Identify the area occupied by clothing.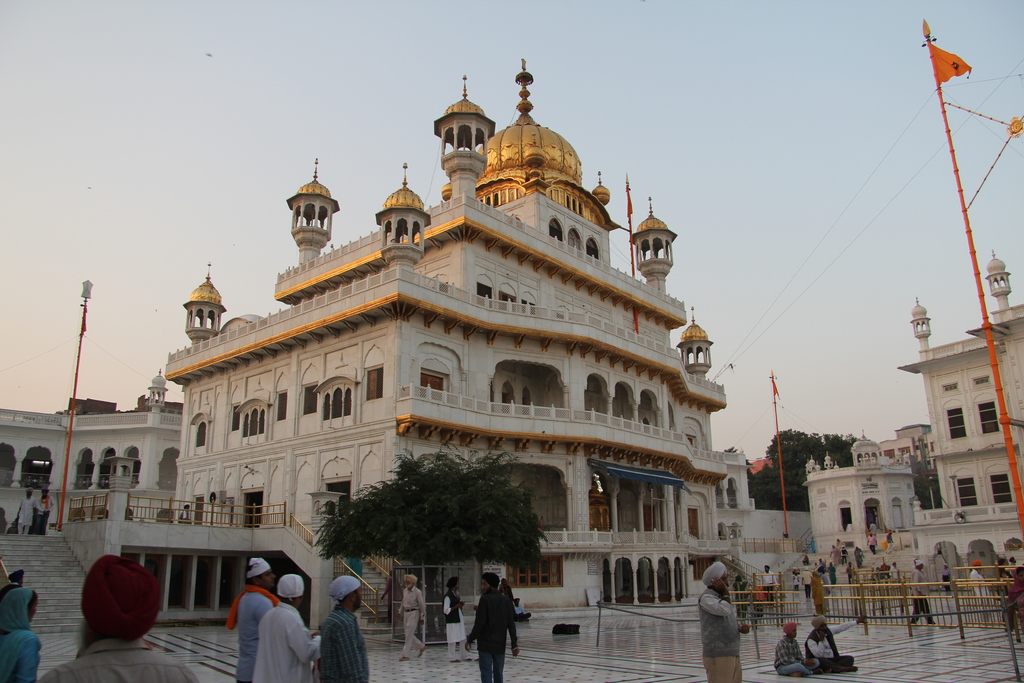
Area: (388, 576, 403, 614).
